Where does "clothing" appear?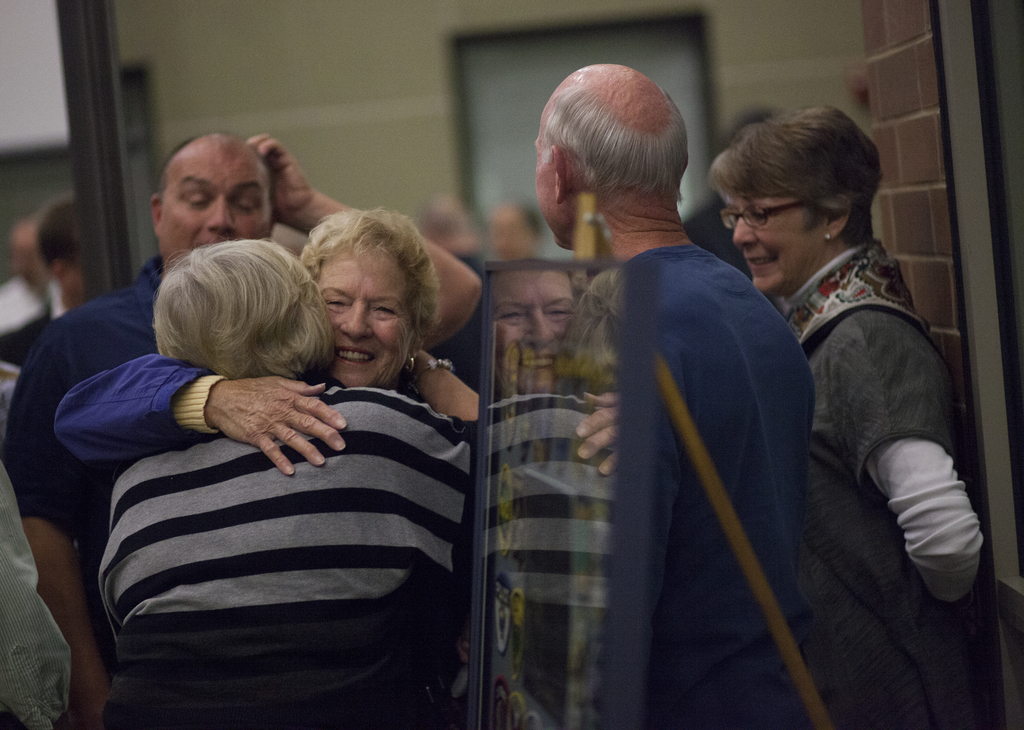
Appears at 1:253:182:683.
